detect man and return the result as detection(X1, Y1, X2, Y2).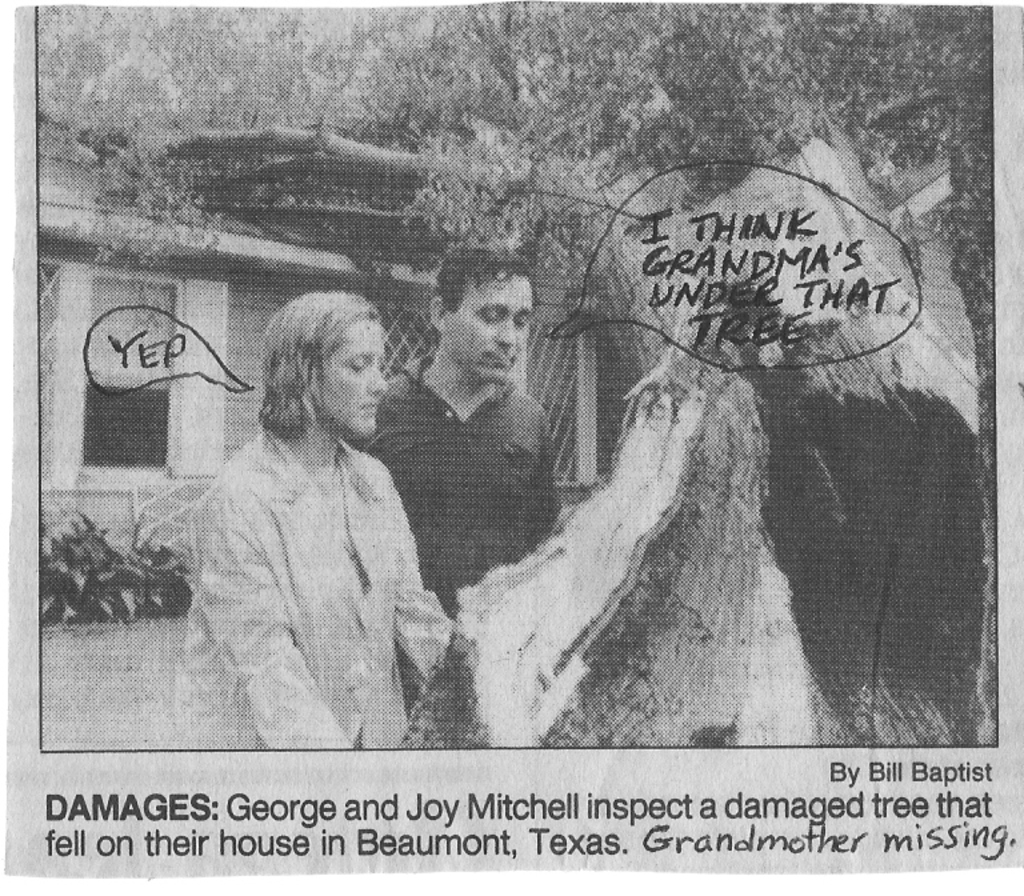
detection(363, 241, 573, 636).
